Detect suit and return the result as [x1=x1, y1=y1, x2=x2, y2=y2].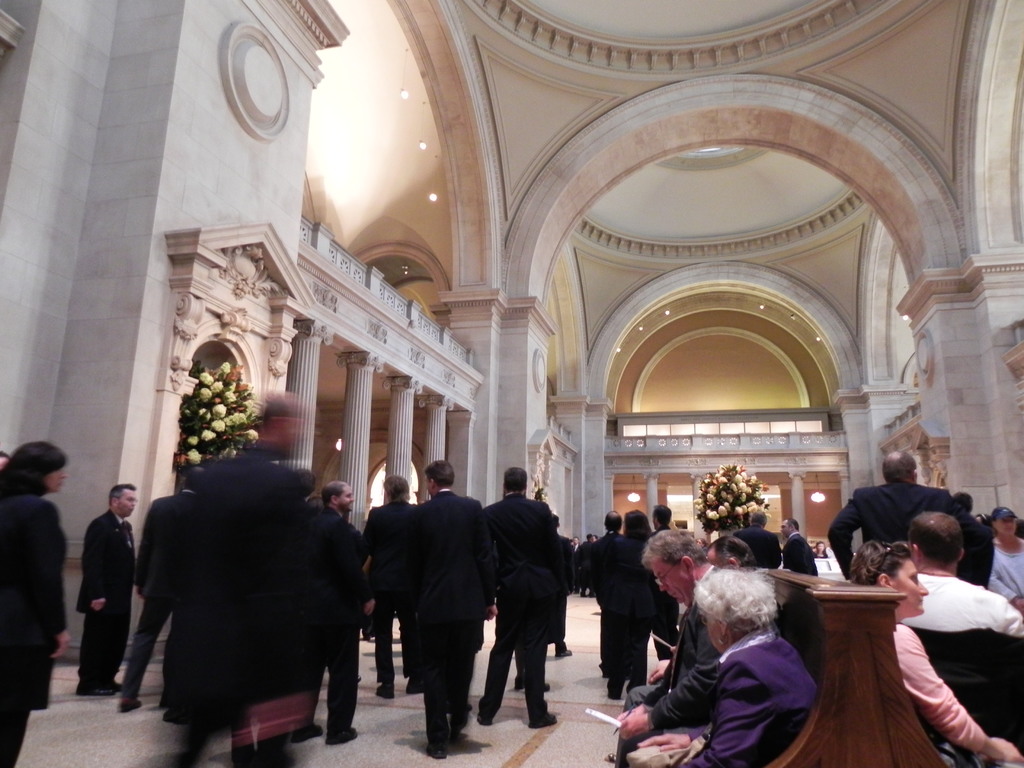
[x1=826, y1=481, x2=950, y2=576].
